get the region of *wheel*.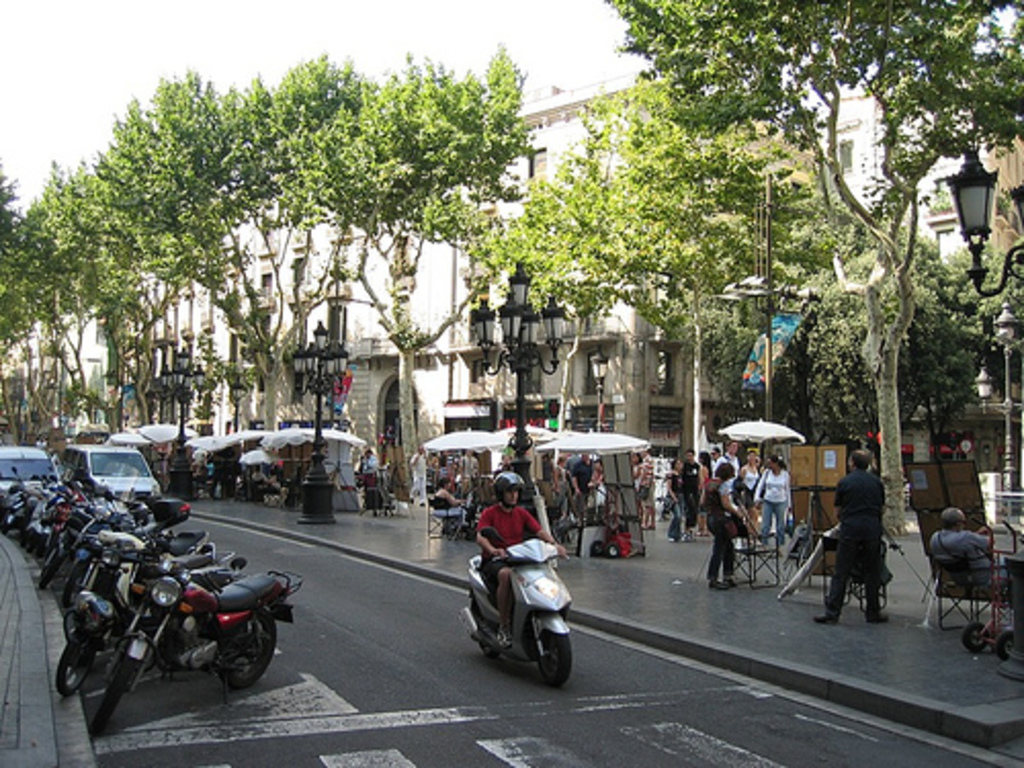
x1=68 y1=565 x2=84 y2=604.
